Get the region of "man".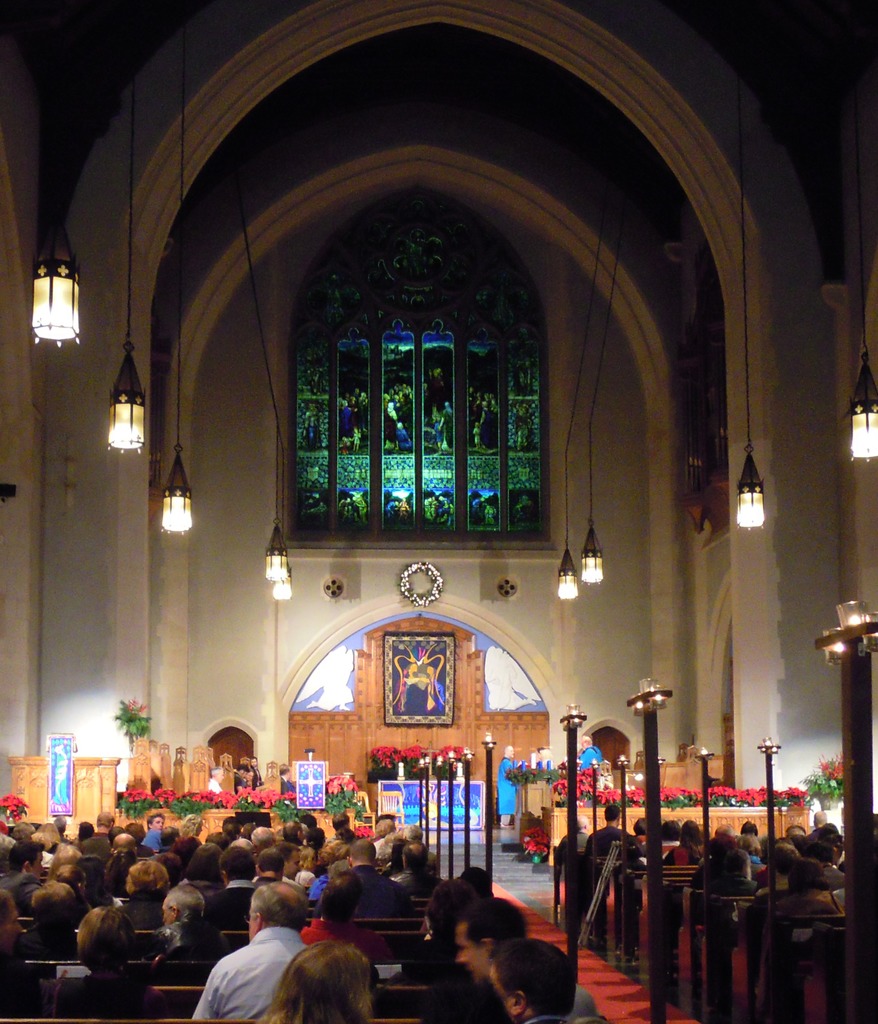
191:912:316:1021.
